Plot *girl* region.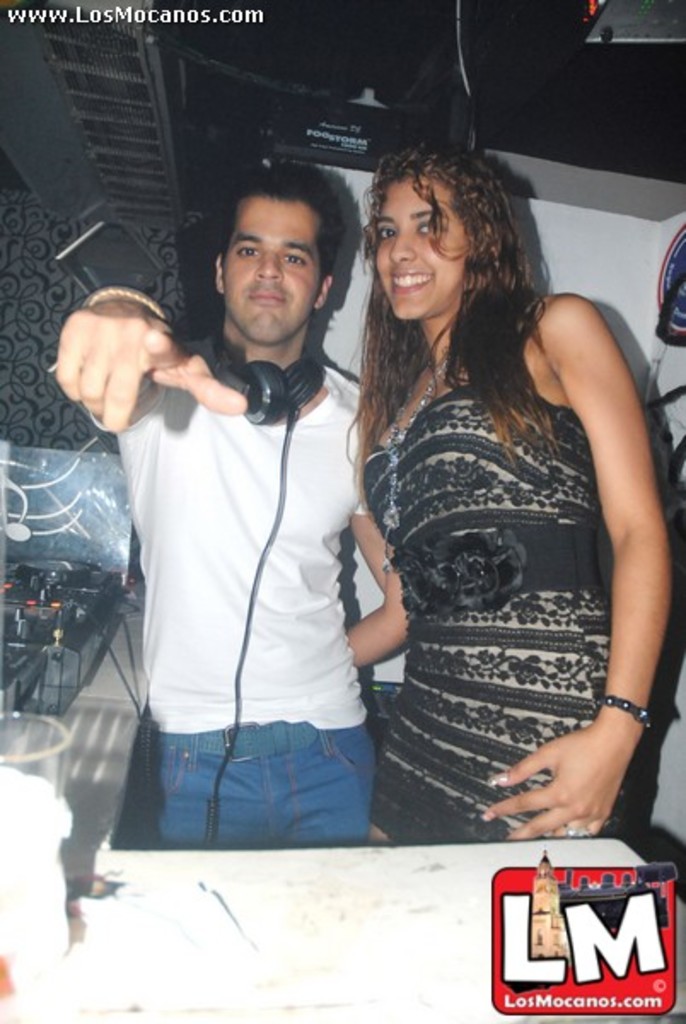
Plotted at Rect(340, 142, 674, 867).
